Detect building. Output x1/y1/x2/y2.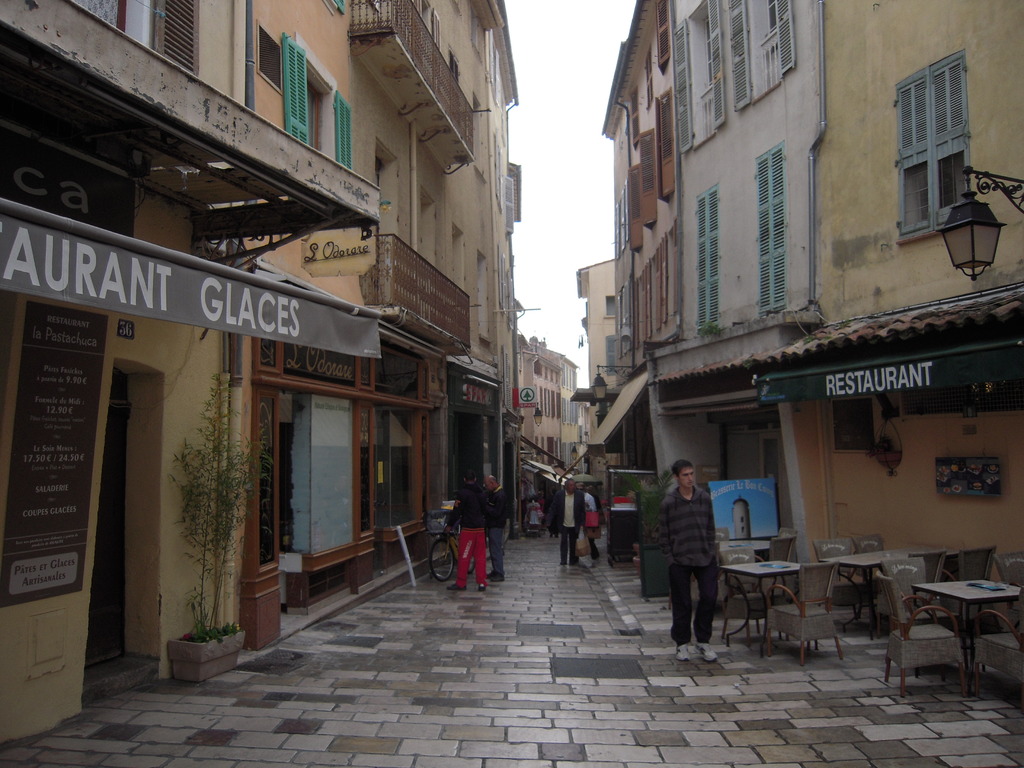
244/1/518/646.
